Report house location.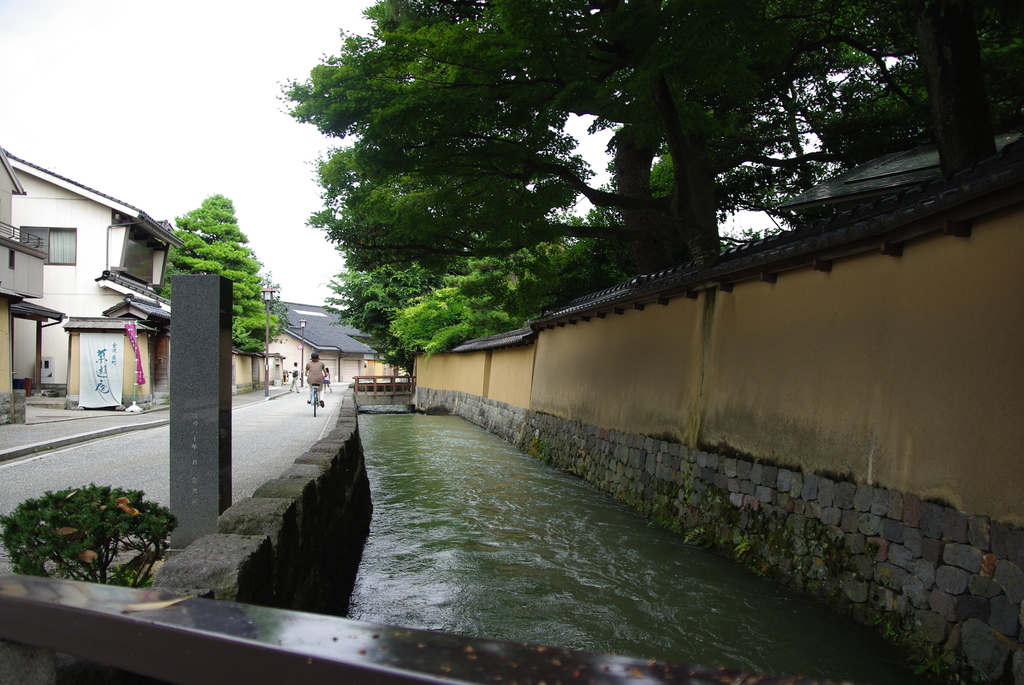
Report: [left=253, top=292, right=413, bottom=387].
